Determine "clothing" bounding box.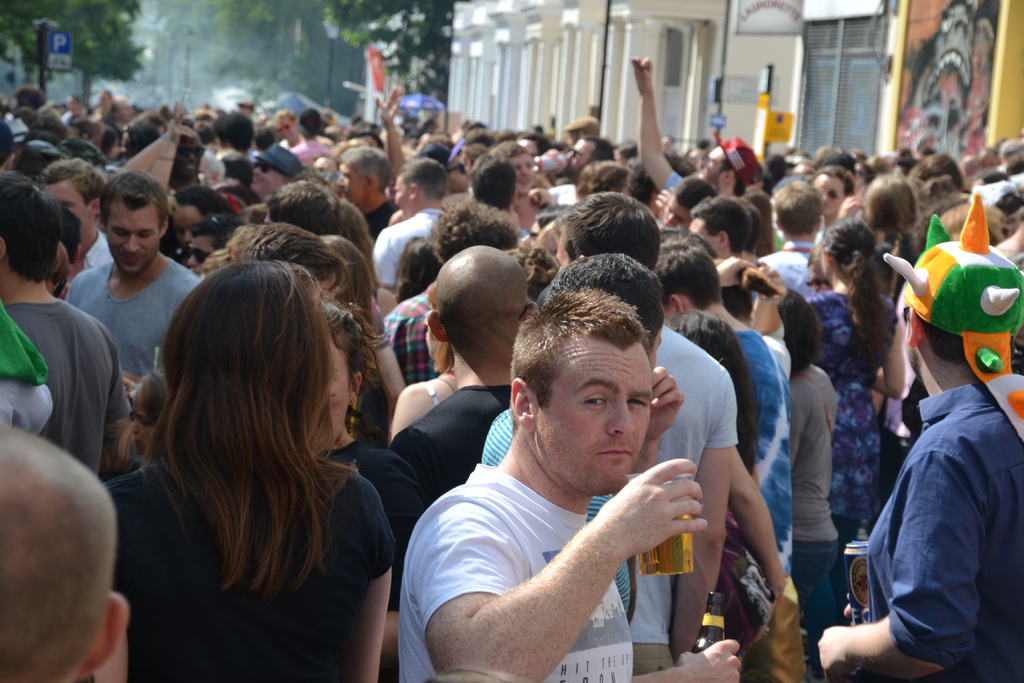
Determined: <bbox>861, 384, 1023, 682</bbox>.
